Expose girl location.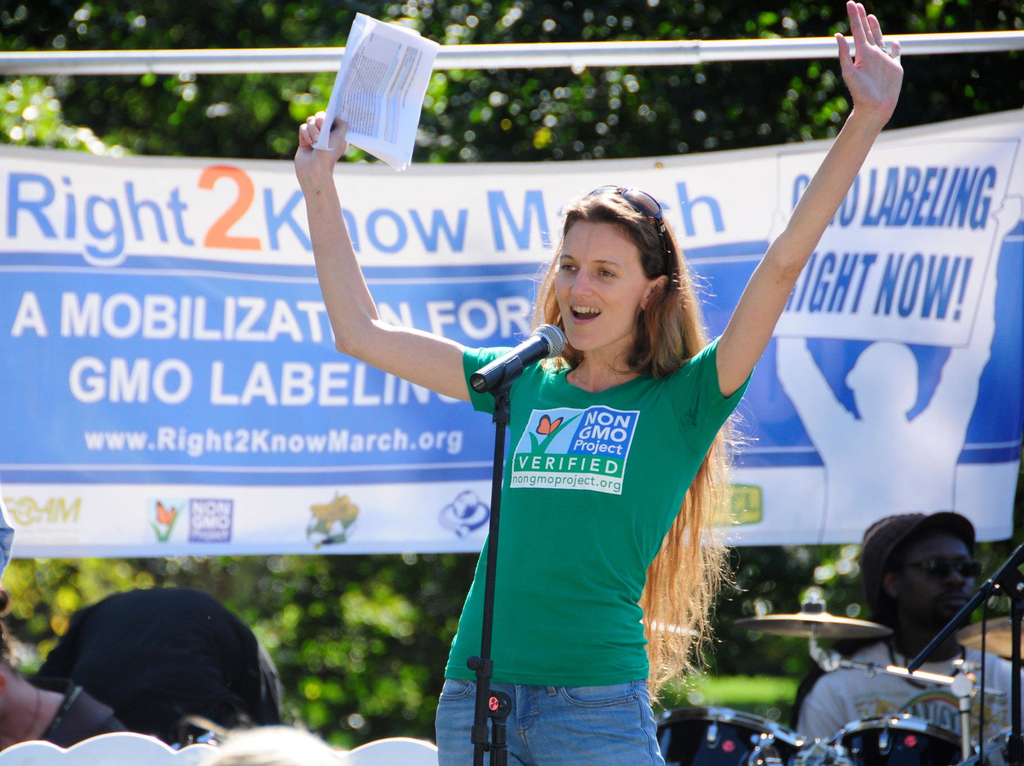
Exposed at box=[282, 1, 915, 765].
